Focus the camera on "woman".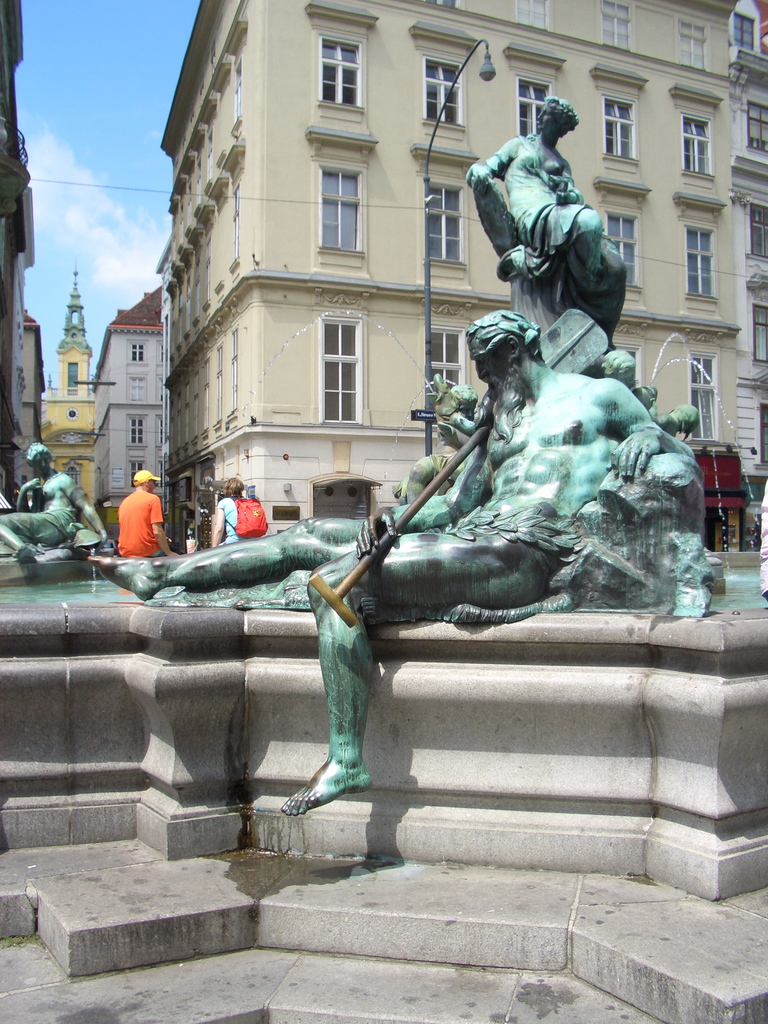
Focus region: 456 77 648 385.
